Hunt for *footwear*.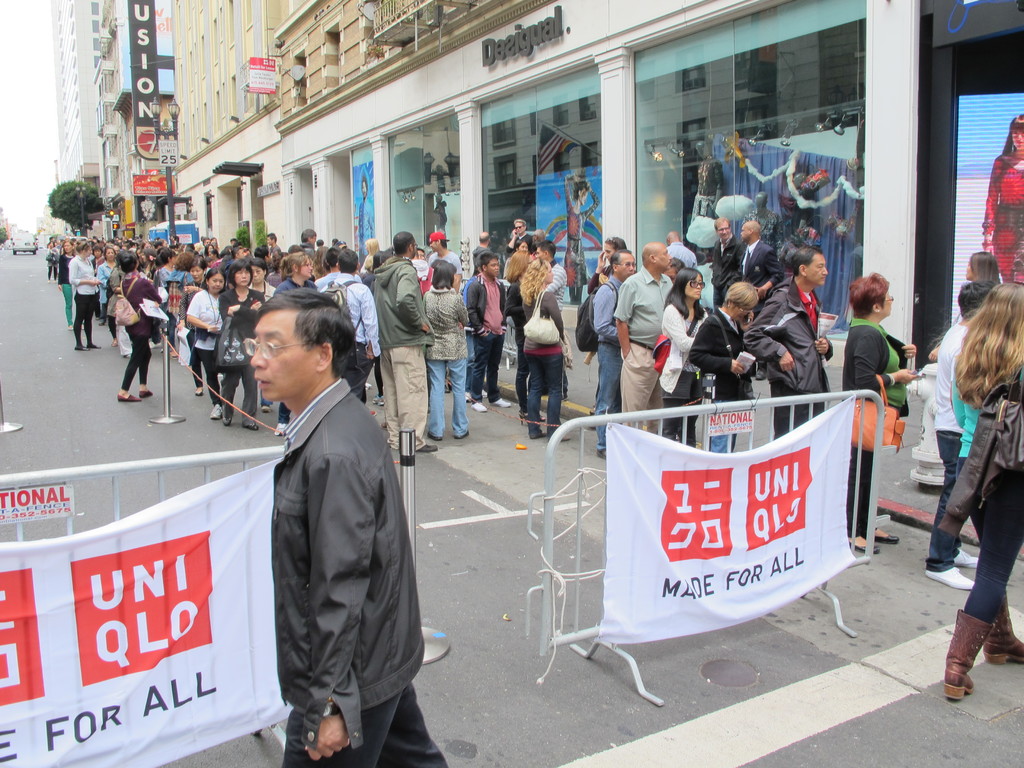
Hunted down at (x1=537, y1=433, x2=547, y2=440).
